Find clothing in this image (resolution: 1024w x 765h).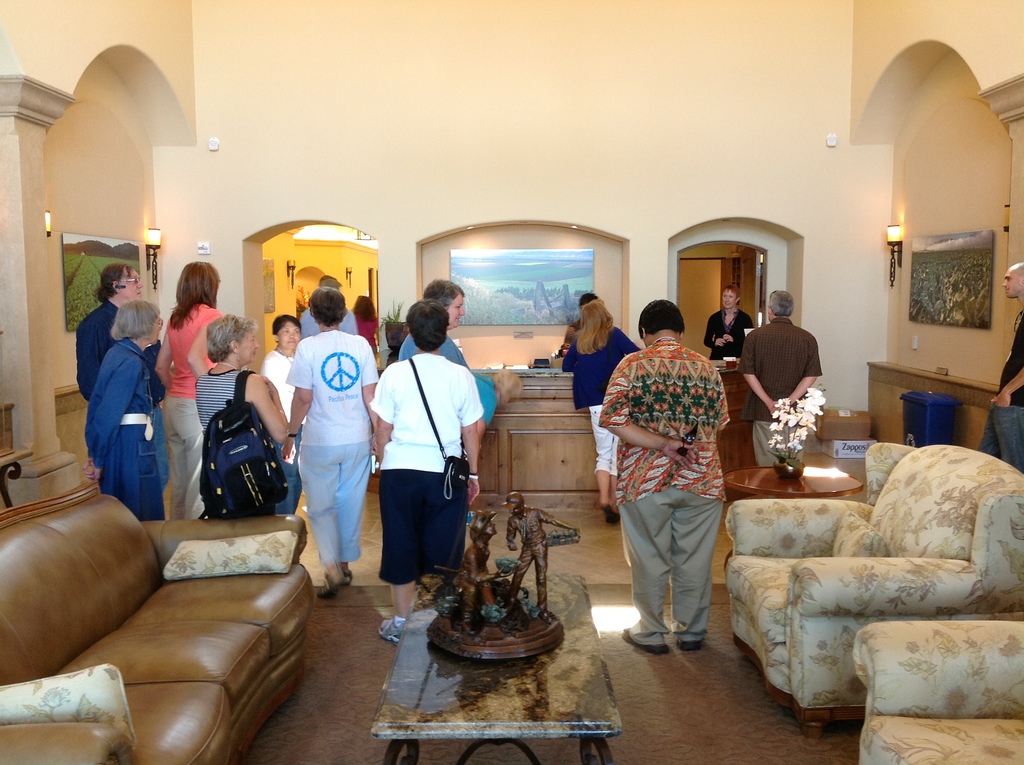
563,325,641,476.
